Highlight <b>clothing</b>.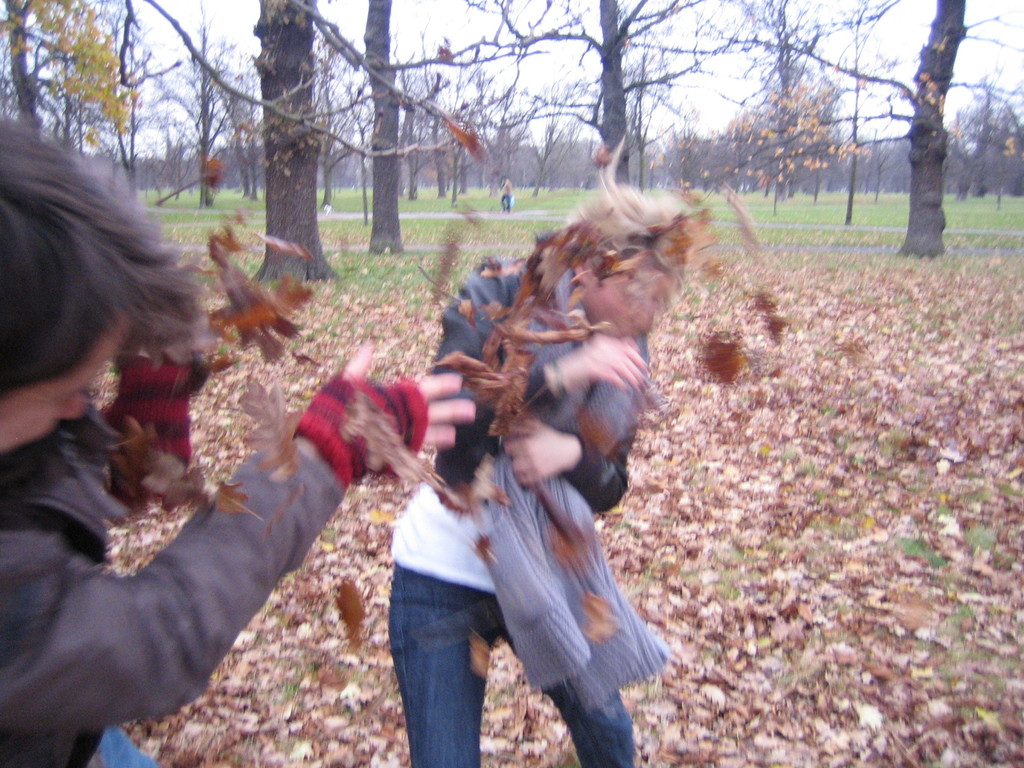
Highlighted region: 389,247,668,767.
